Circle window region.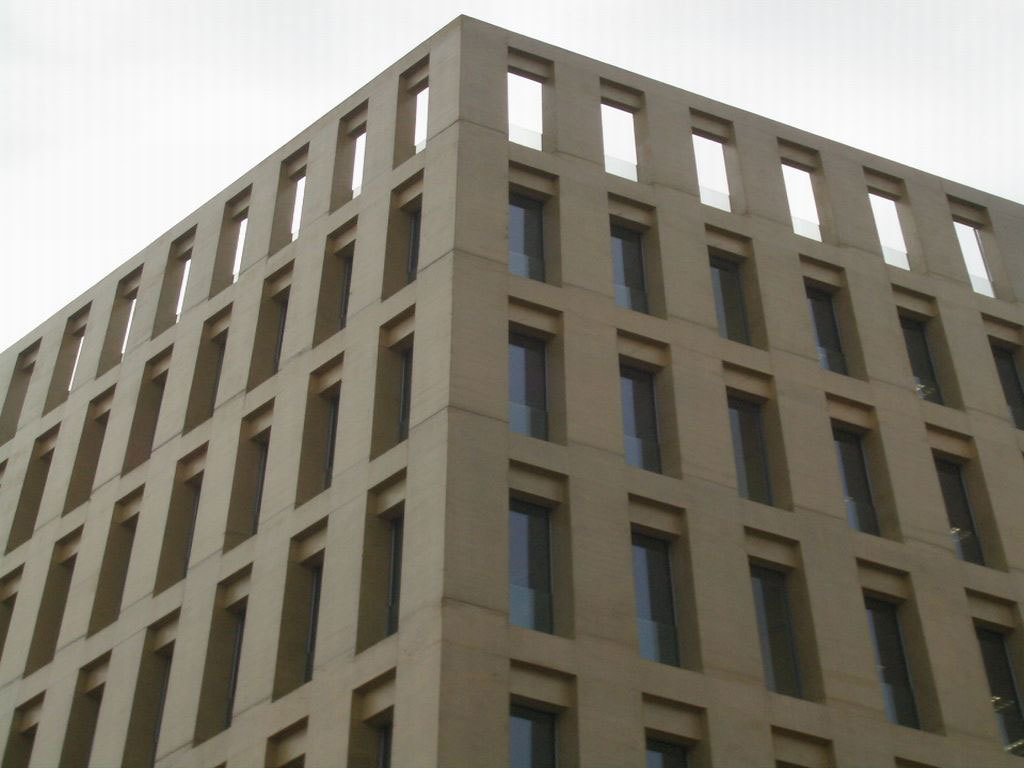
Region: rect(712, 248, 757, 345).
